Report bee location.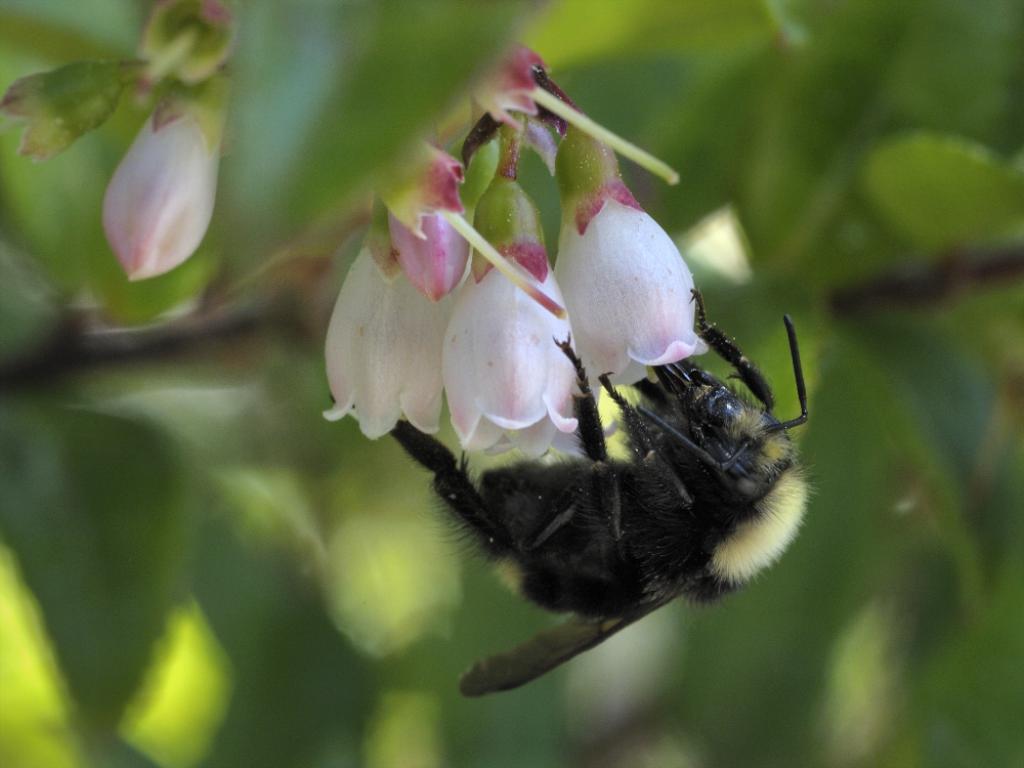
Report: BBox(371, 332, 844, 689).
